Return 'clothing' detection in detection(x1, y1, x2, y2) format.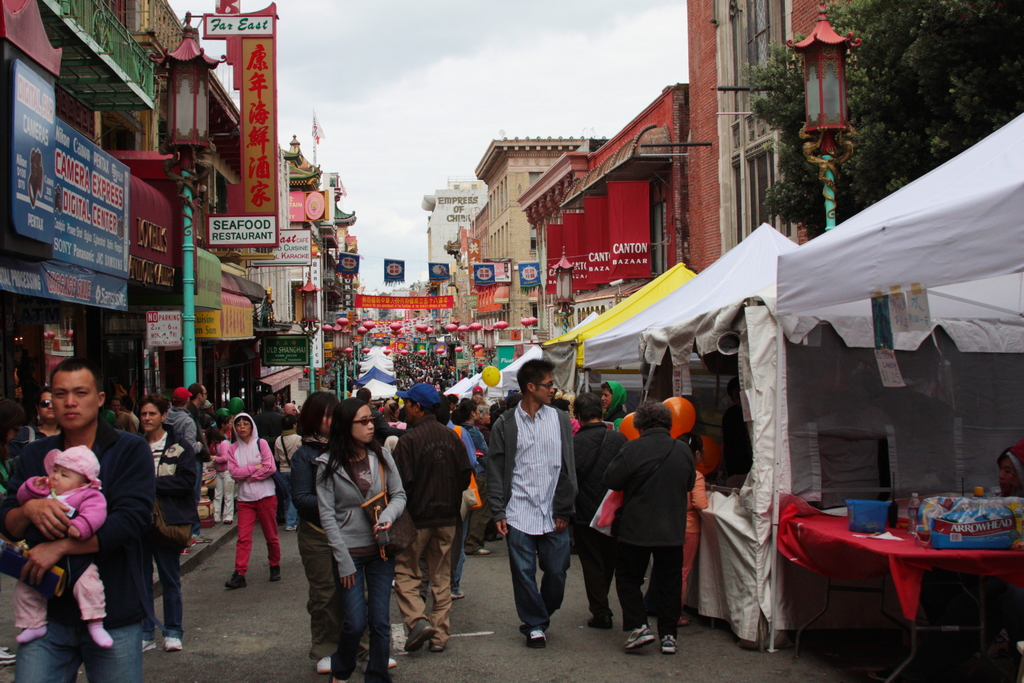
detection(604, 383, 710, 646).
